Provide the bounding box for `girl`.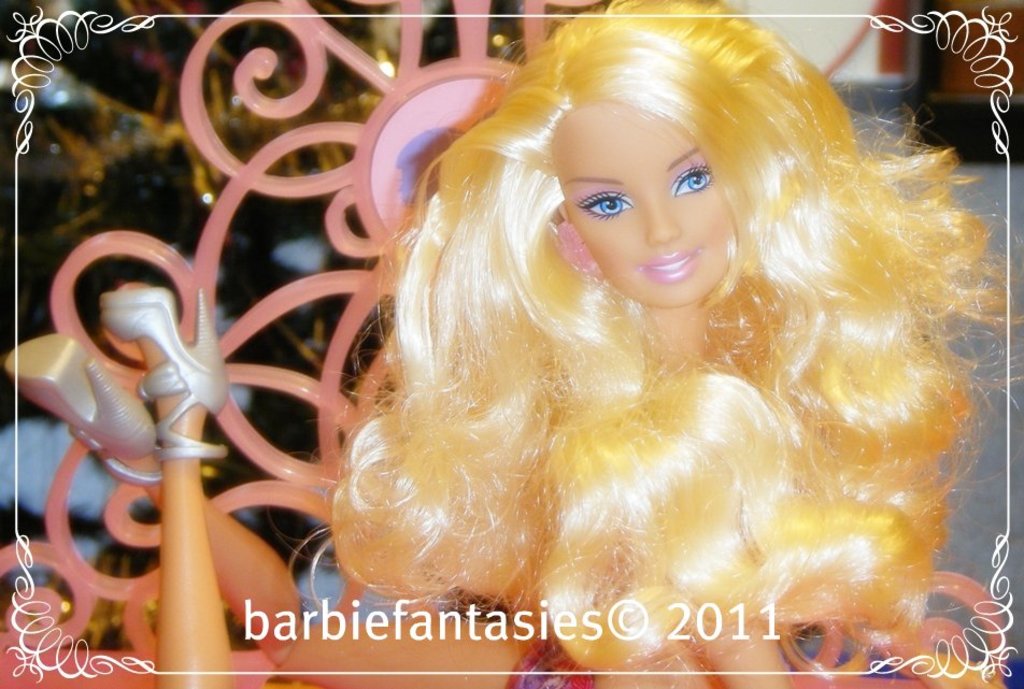
left=4, top=0, right=1023, bottom=688.
